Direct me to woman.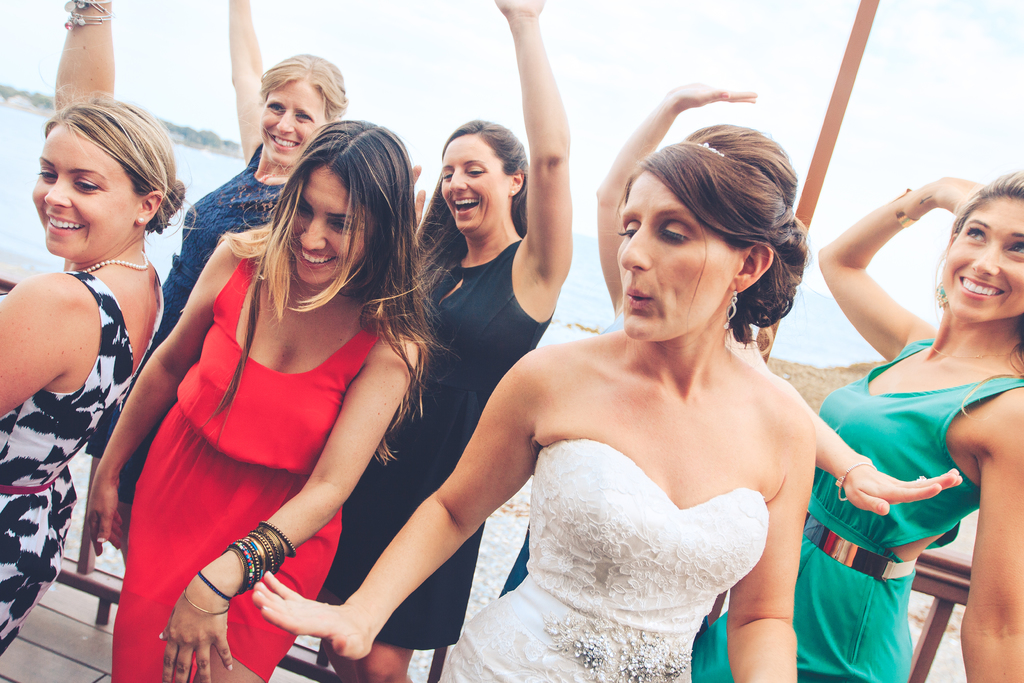
Direction: box=[88, 114, 468, 682].
